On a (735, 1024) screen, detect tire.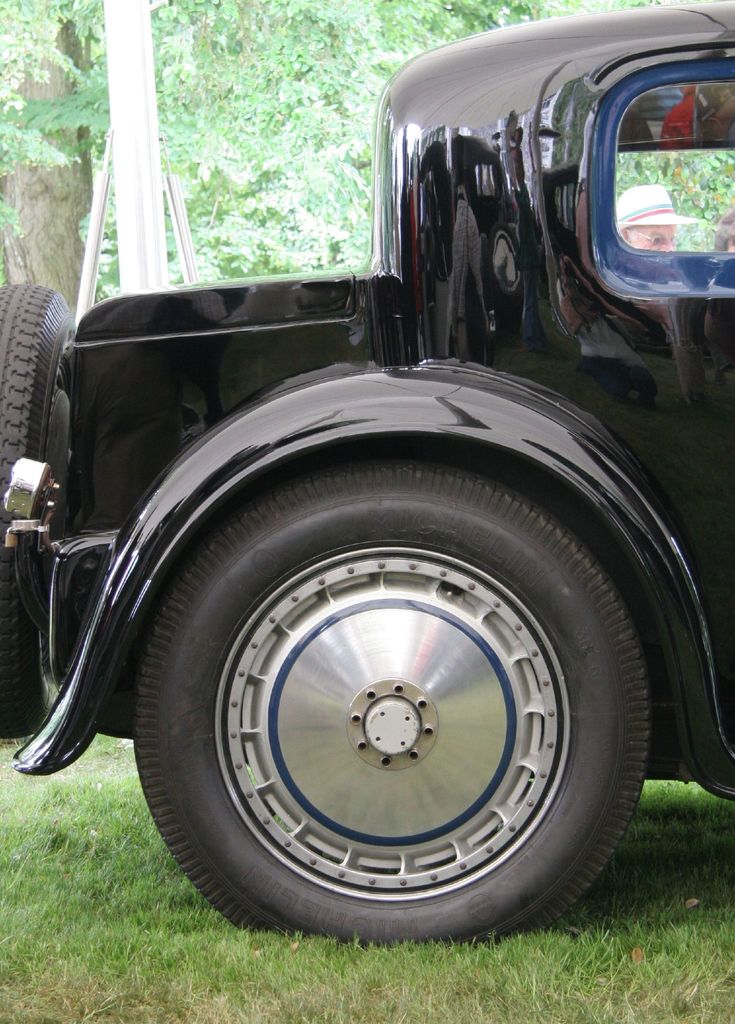
x1=0 y1=285 x2=77 y2=746.
